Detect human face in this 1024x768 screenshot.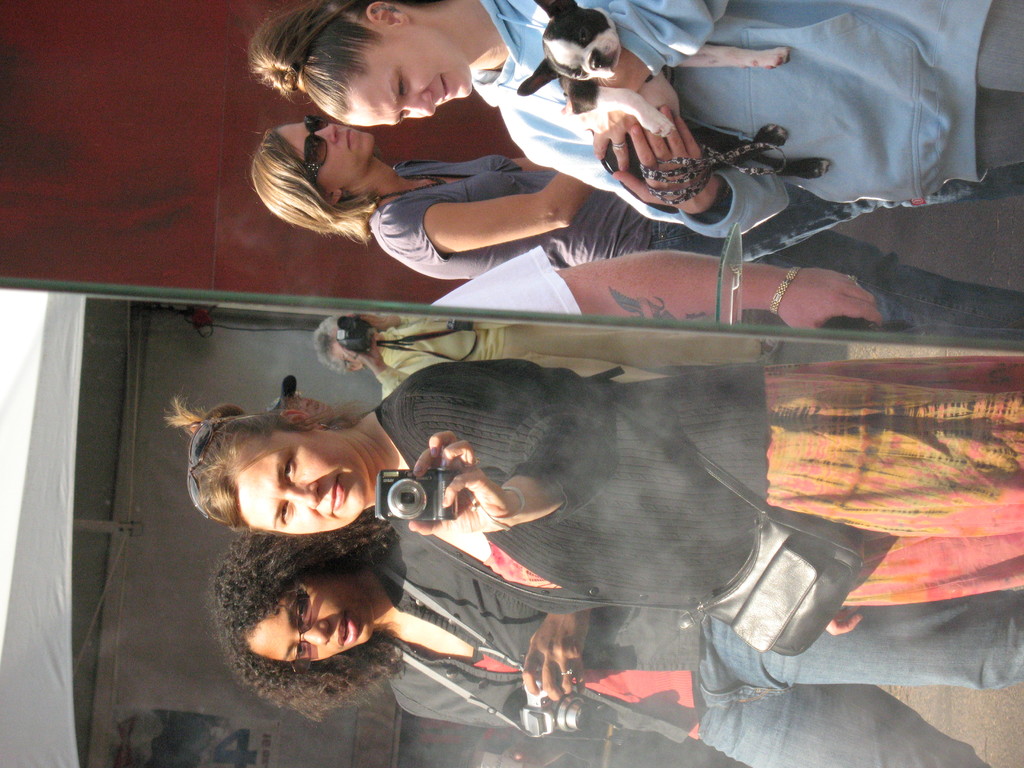
Detection: <box>234,430,367,533</box>.
